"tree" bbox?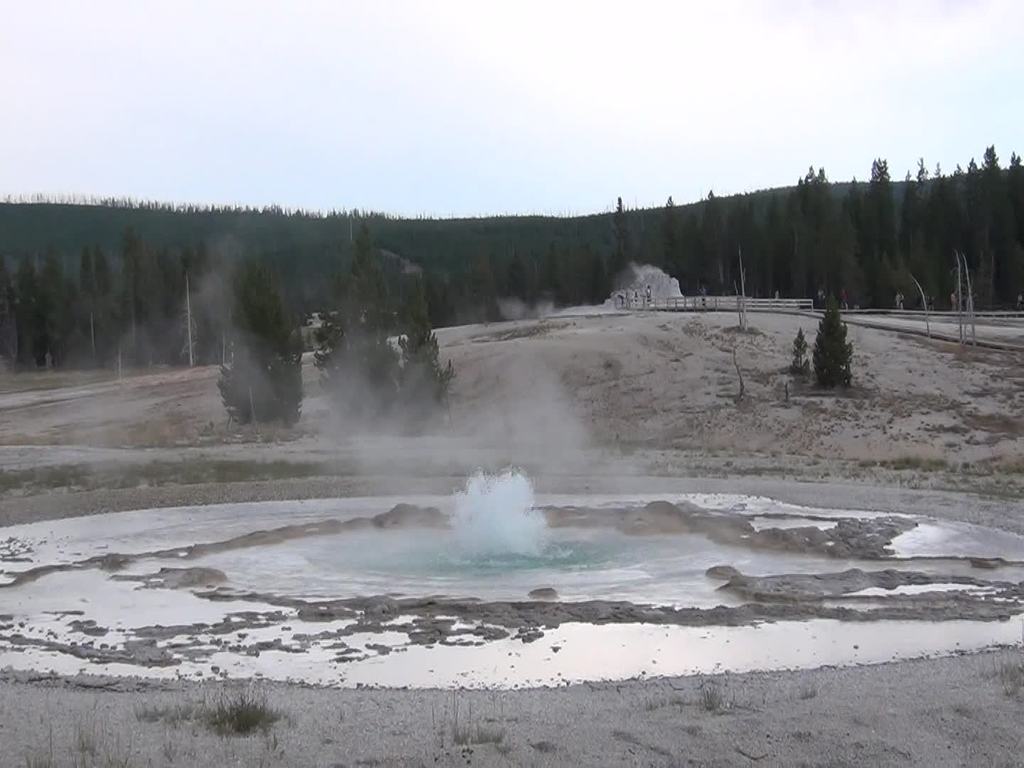
bbox=[535, 237, 572, 315]
